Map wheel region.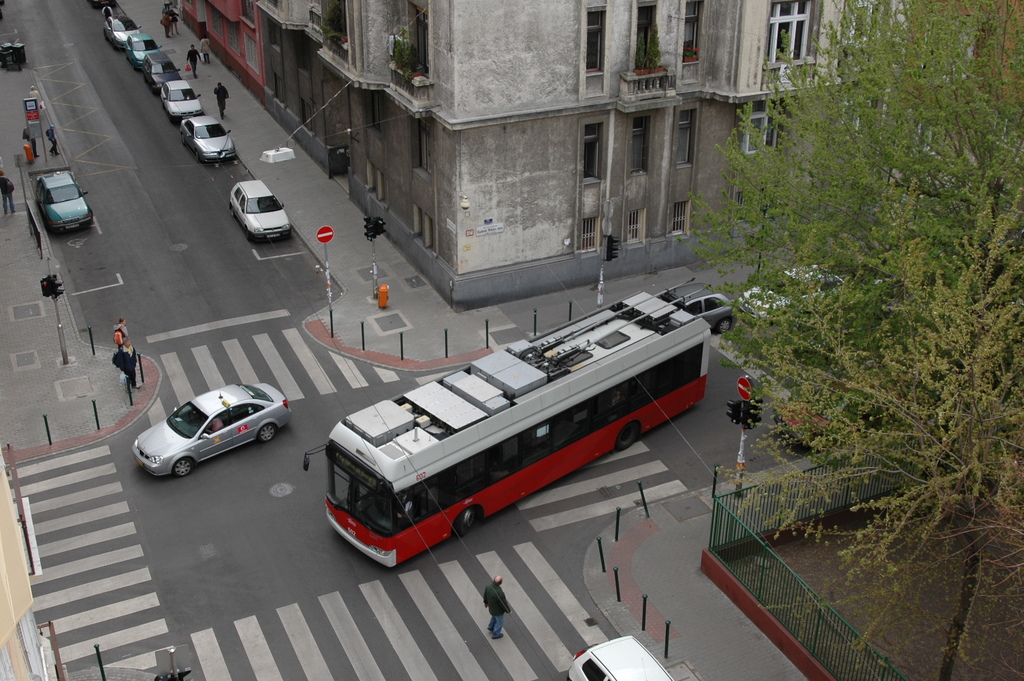
Mapped to <bbox>180, 136, 186, 144</bbox>.
